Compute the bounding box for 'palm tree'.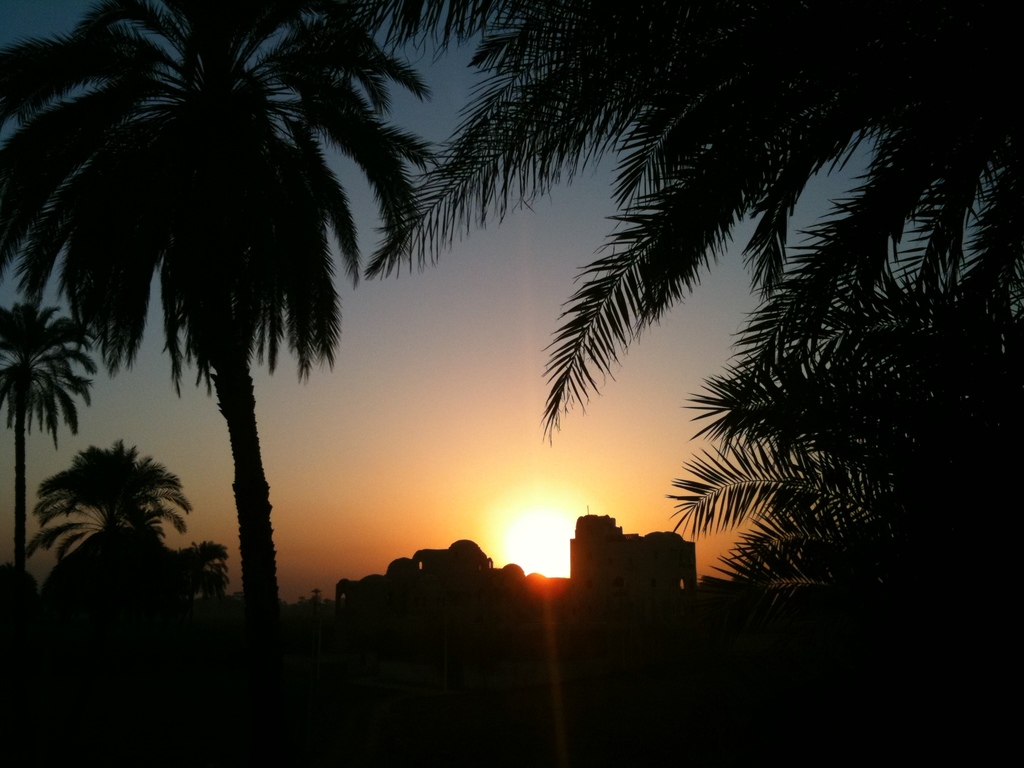
{"left": 8, "top": 2, "right": 400, "bottom": 644}.
